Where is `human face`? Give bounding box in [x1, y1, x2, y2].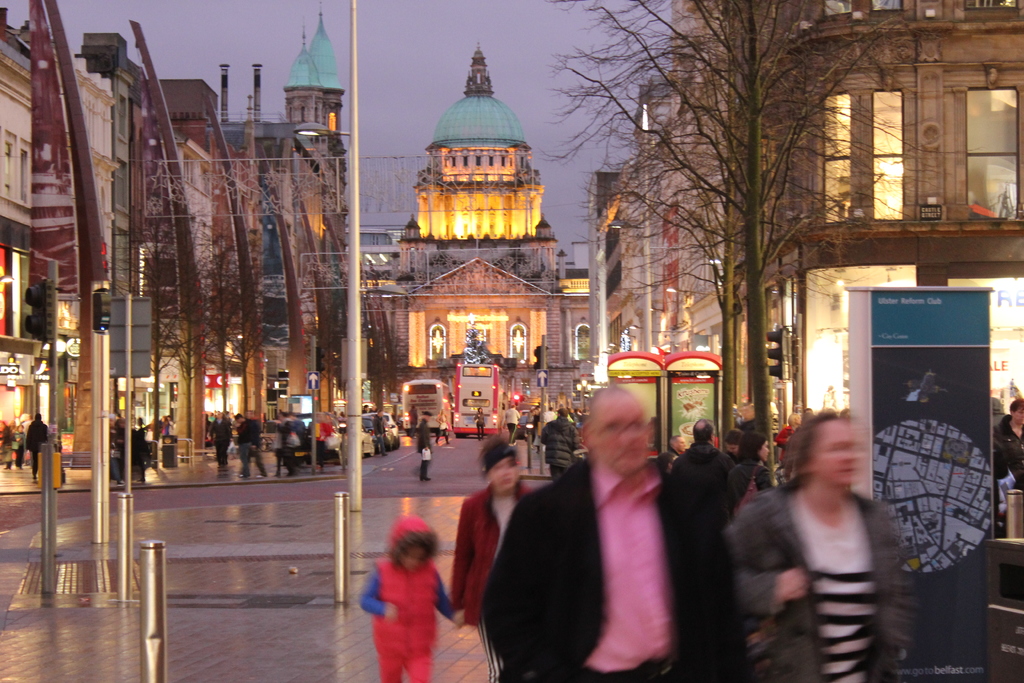
[591, 384, 655, 475].
